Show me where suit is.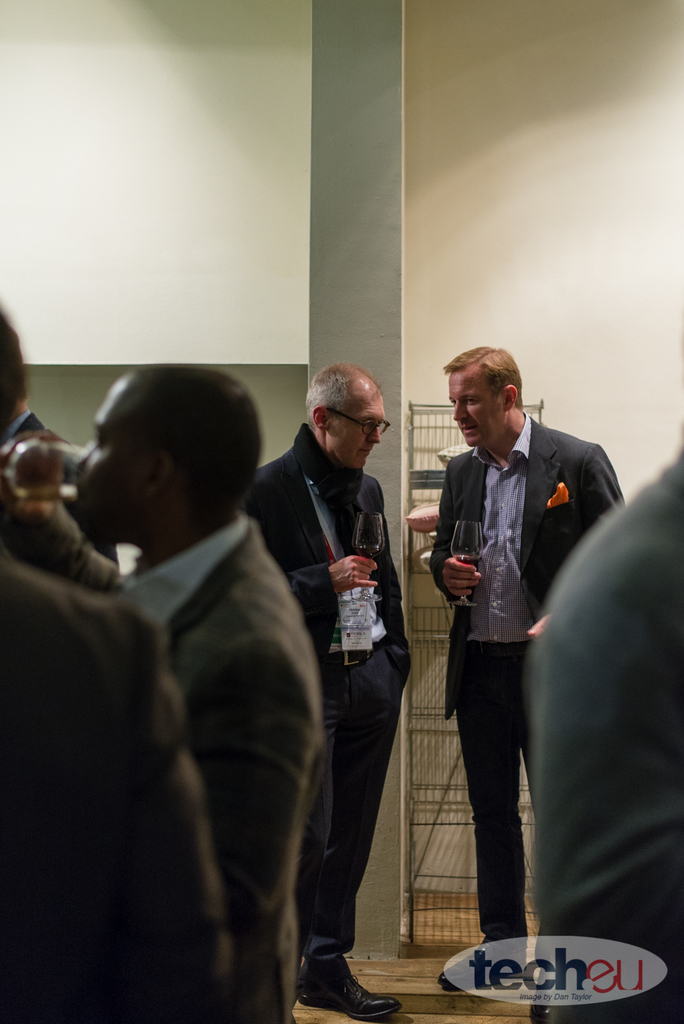
suit is at <box>243,422,415,980</box>.
